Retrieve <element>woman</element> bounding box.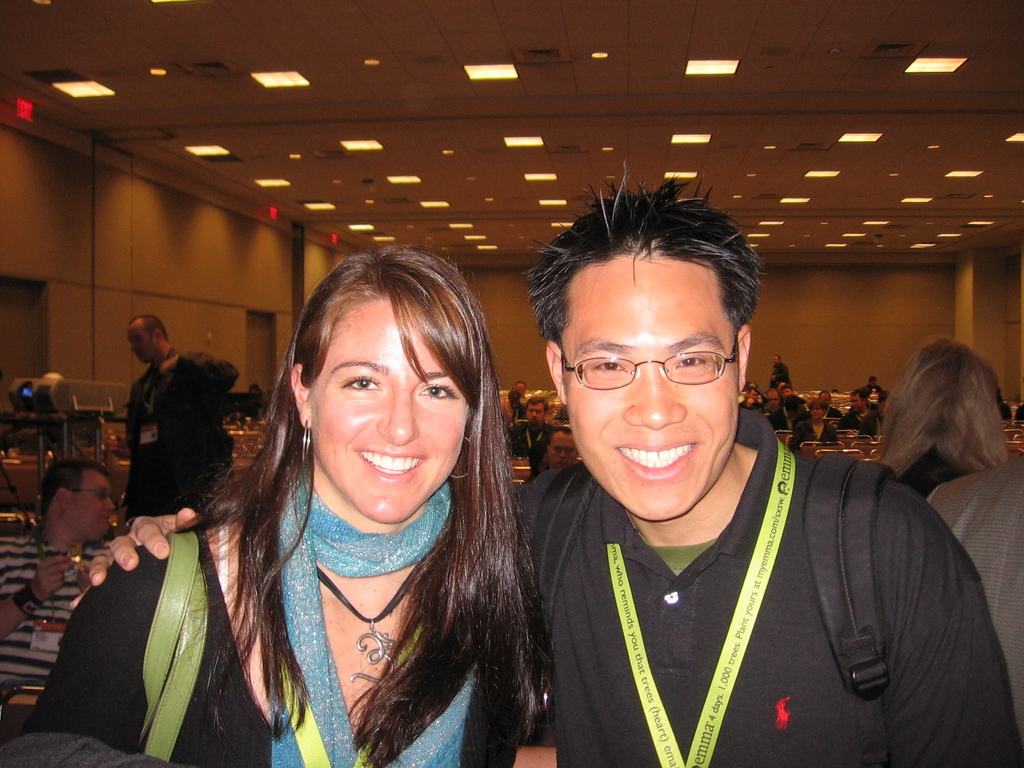
Bounding box: (876, 335, 1008, 499).
